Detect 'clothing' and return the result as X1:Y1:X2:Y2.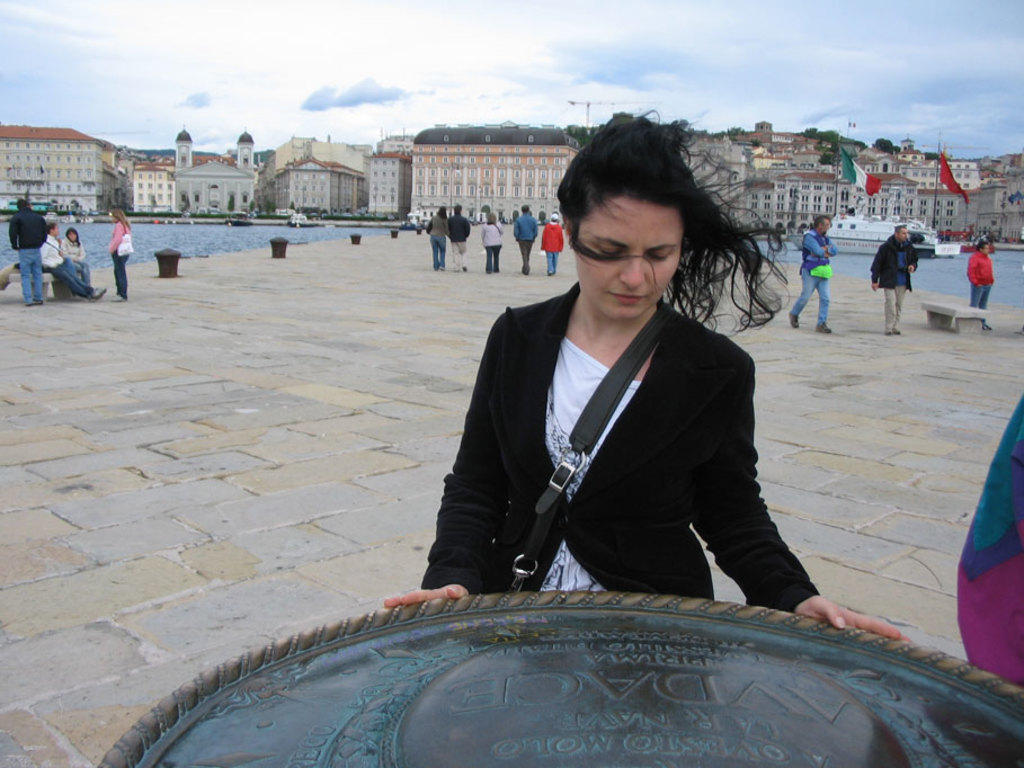
518:213:538:275.
